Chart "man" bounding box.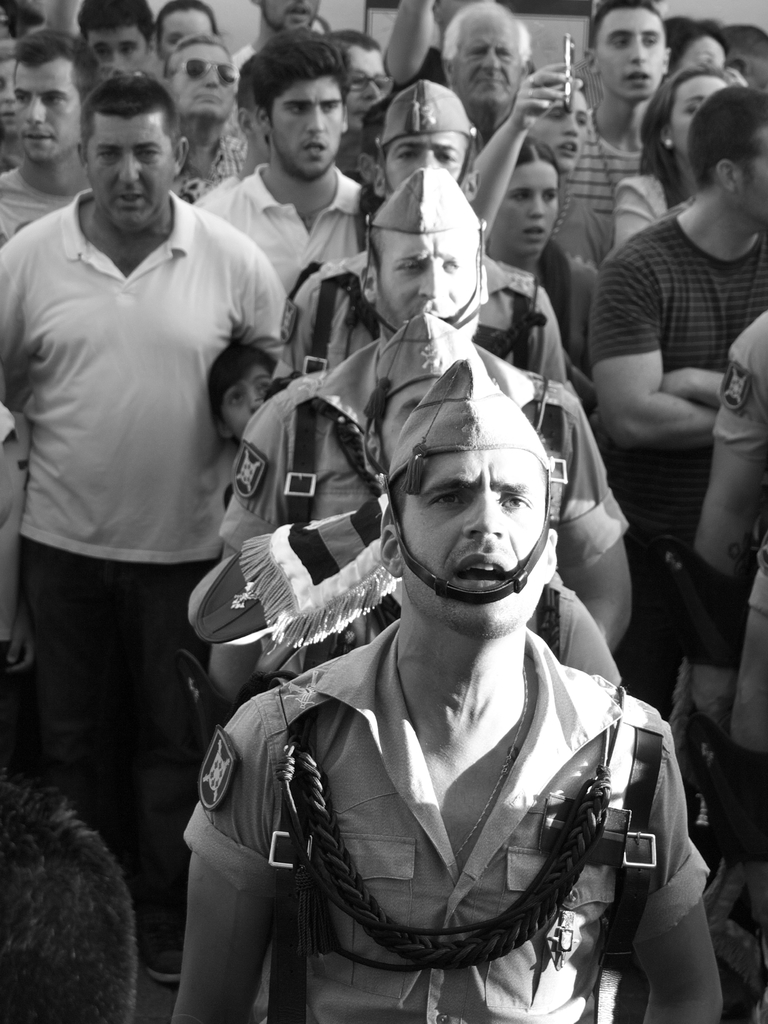
Charted: [269,310,622,688].
